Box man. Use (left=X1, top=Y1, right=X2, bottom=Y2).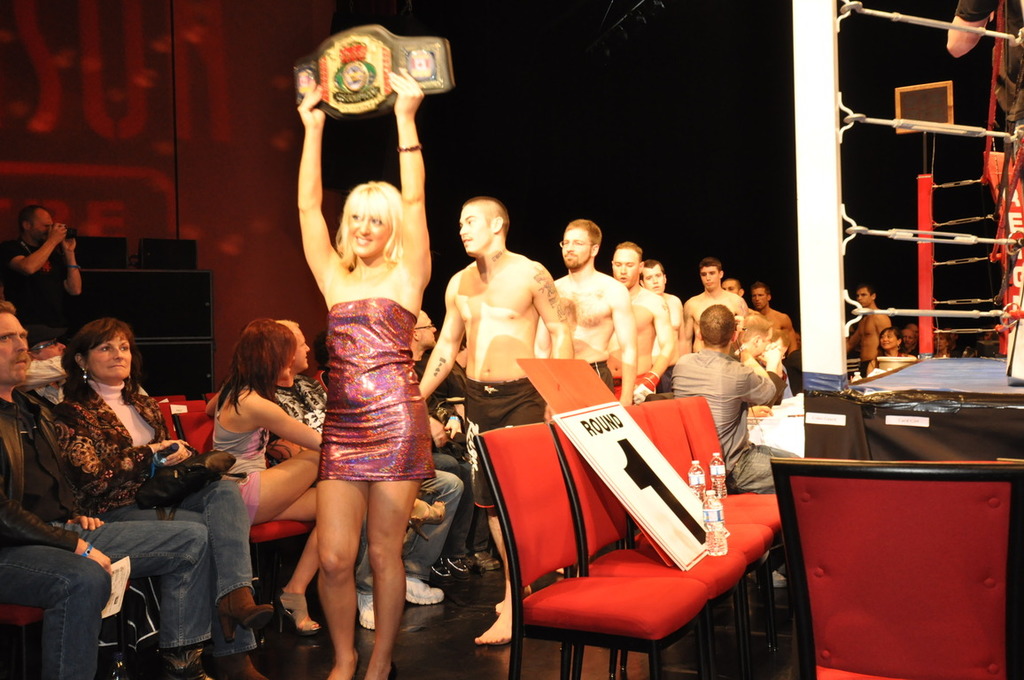
(left=424, top=194, right=565, bottom=656).
